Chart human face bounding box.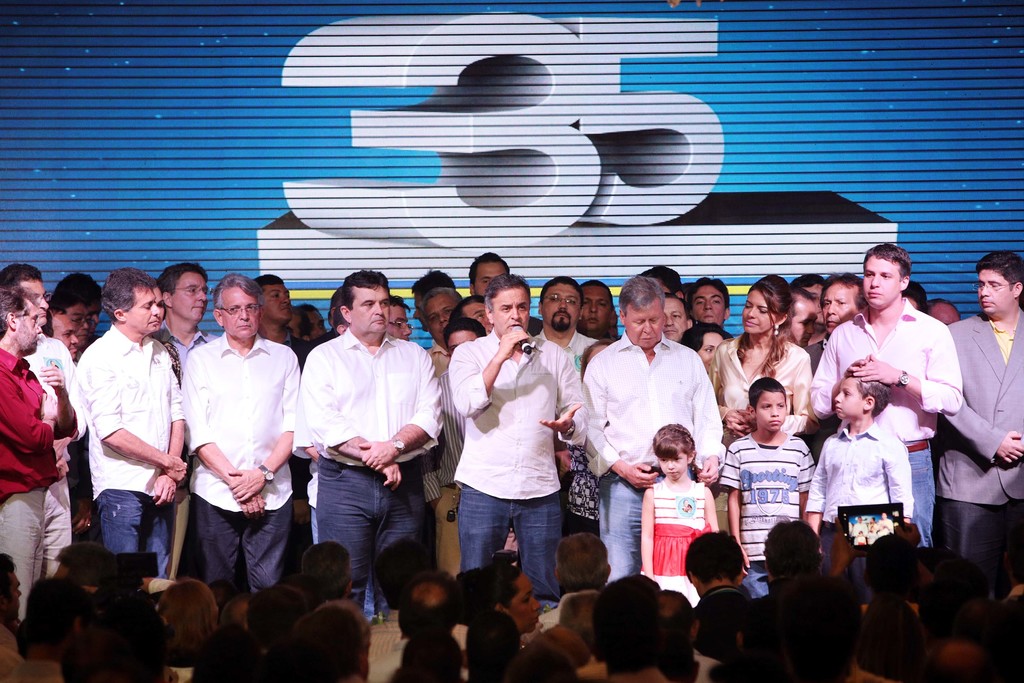
Charted: bbox(92, 304, 99, 331).
